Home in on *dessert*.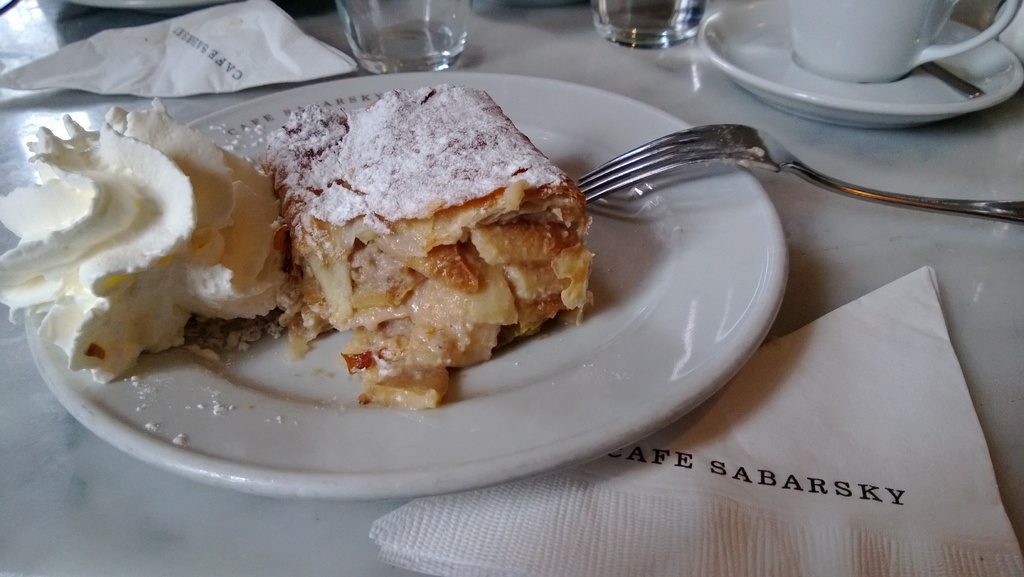
Homed in at region(74, 91, 652, 435).
